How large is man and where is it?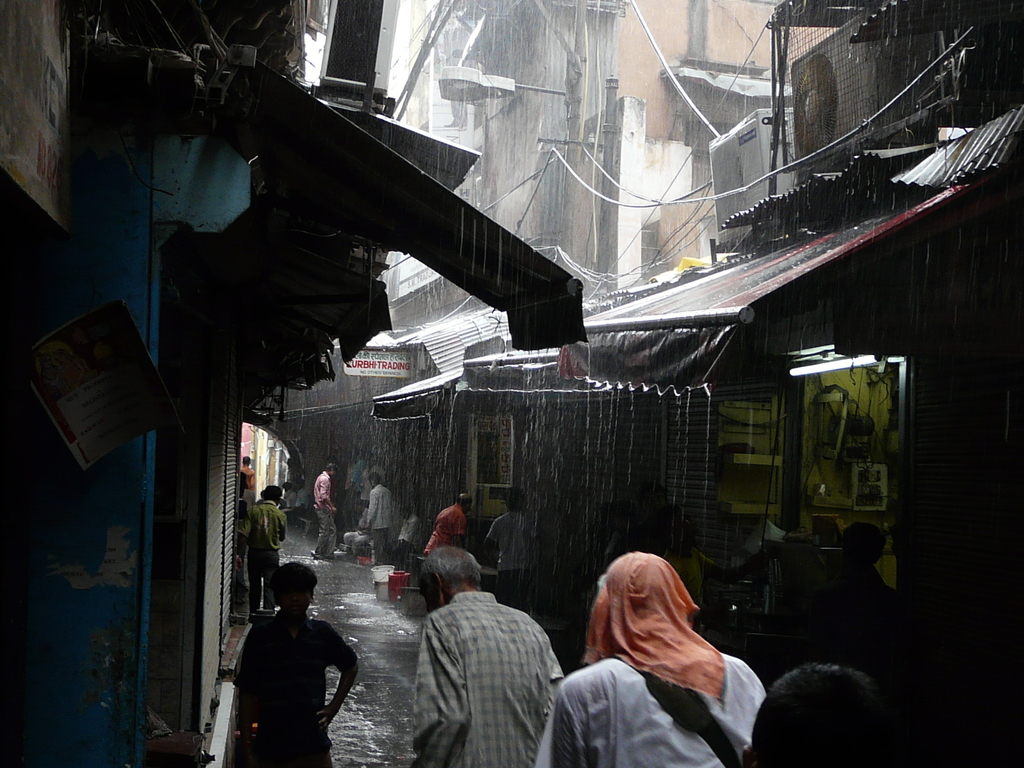
Bounding box: bbox=[355, 455, 387, 518].
